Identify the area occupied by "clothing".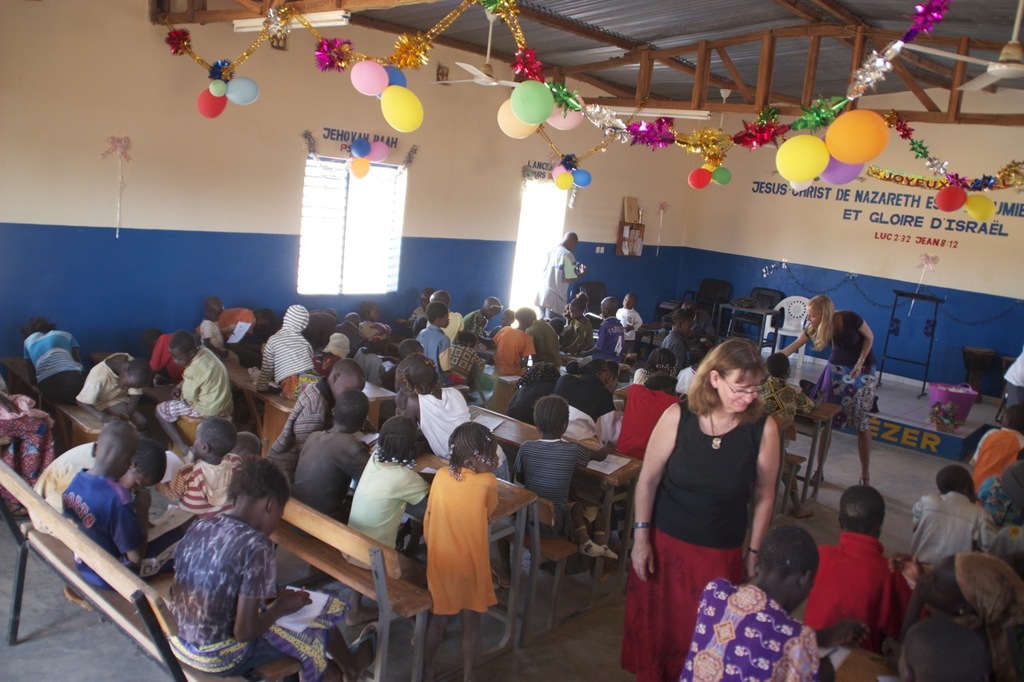
Area: [22,323,88,402].
